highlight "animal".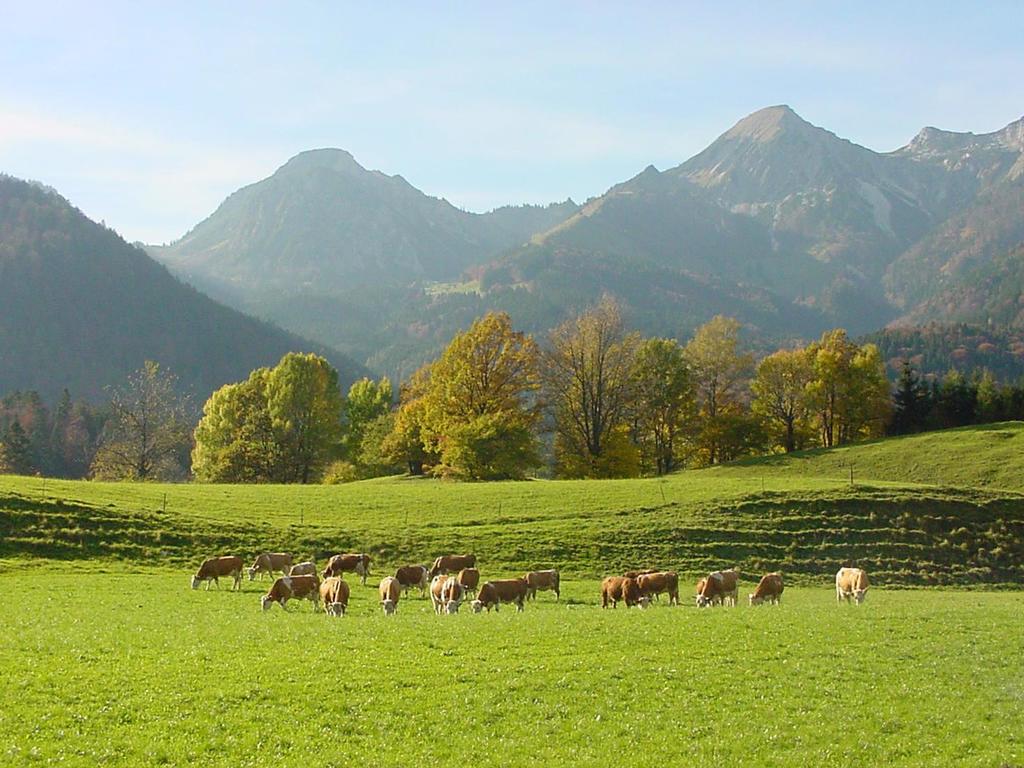
Highlighted region: 751/572/782/603.
